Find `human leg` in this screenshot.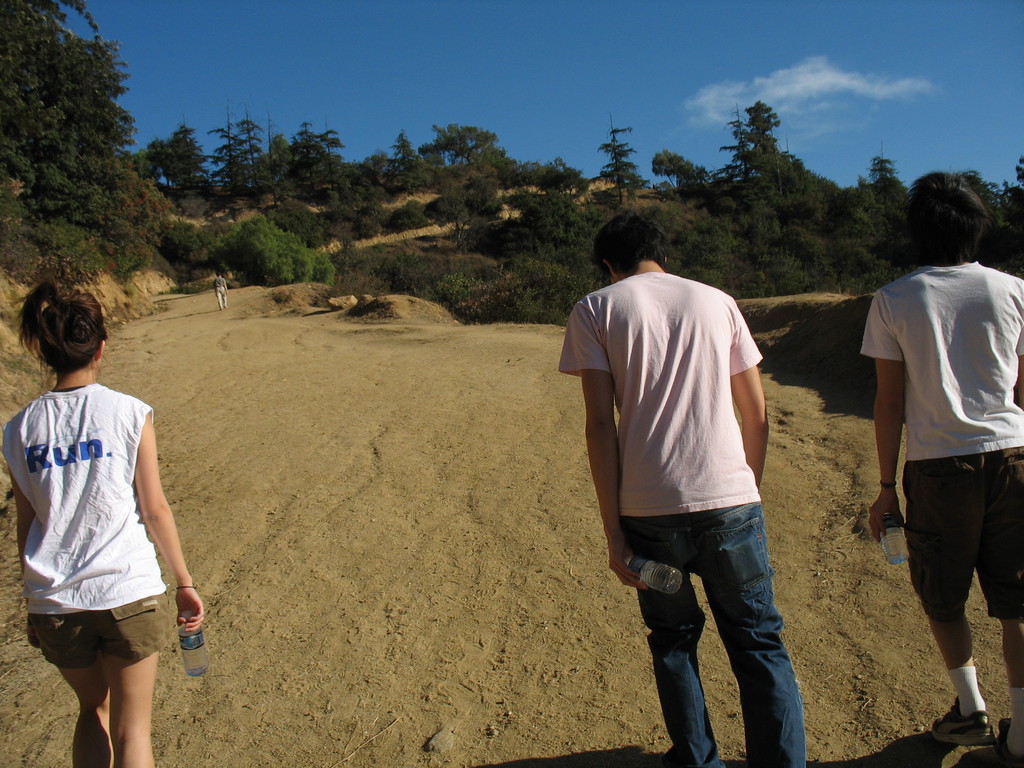
The bounding box for `human leg` is BBox(95, 595, 169, 767).
